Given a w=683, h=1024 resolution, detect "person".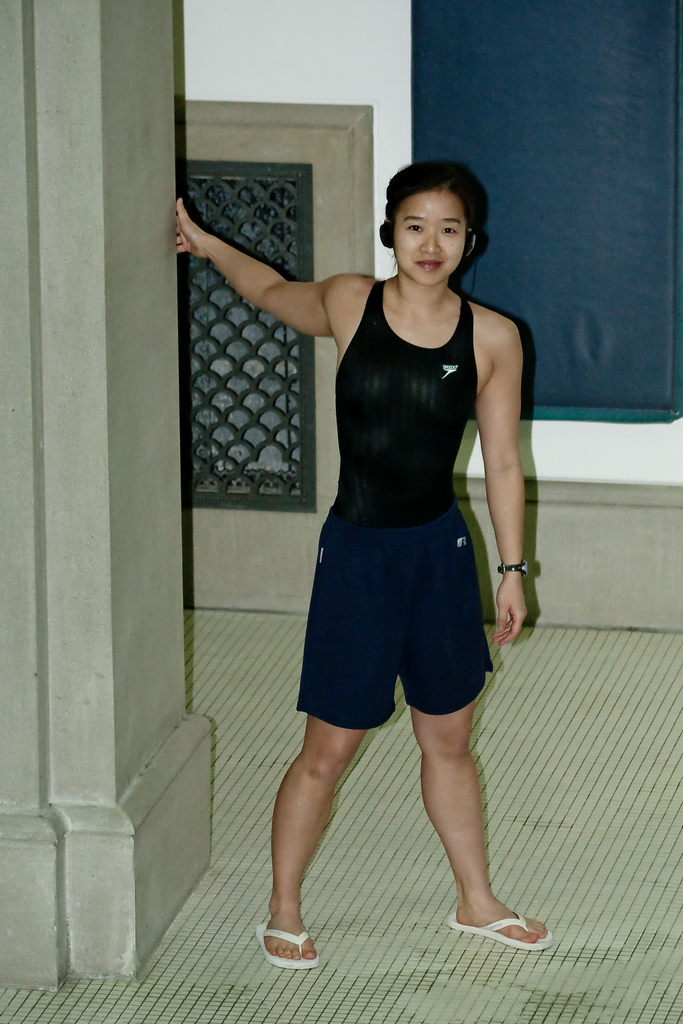
<box>169,161,550,972</box>.
